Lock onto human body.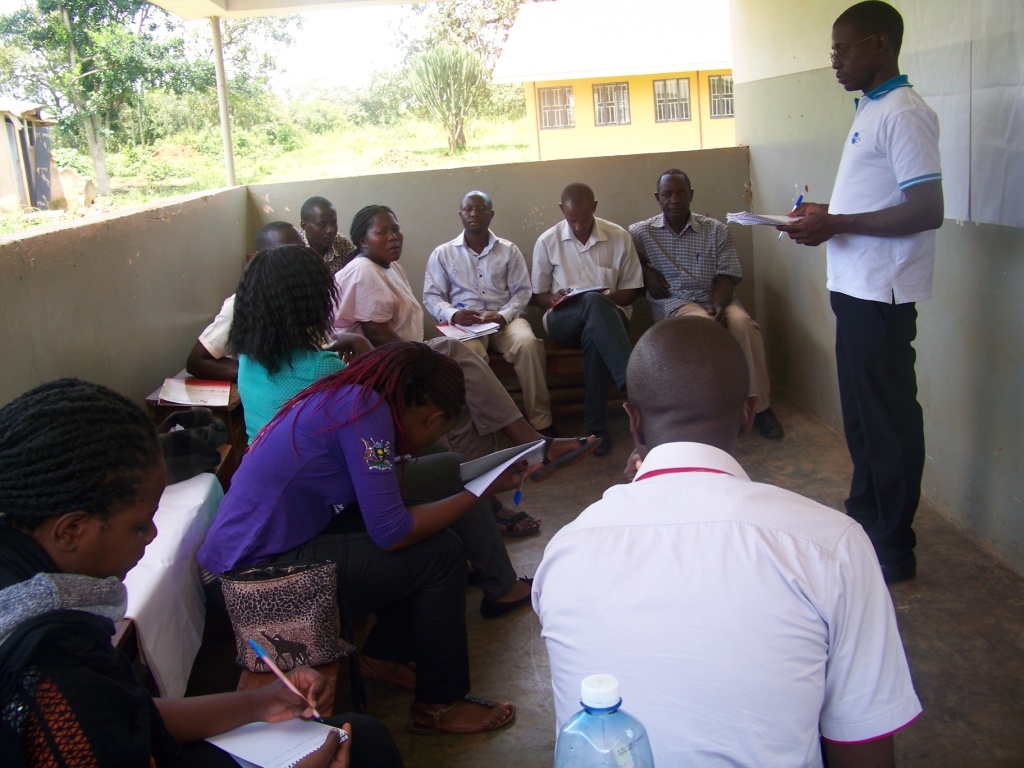
Locked: x1=416, y1=193, x2=561, y2=430.
